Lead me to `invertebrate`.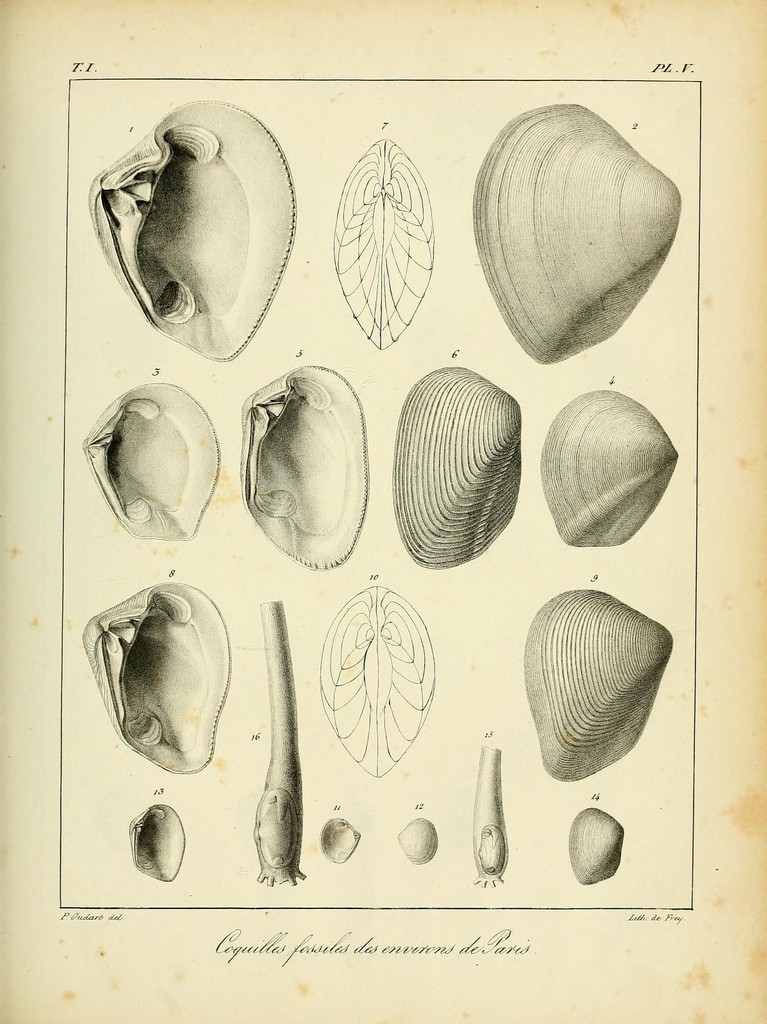
Lead to 316:584:440:783.
